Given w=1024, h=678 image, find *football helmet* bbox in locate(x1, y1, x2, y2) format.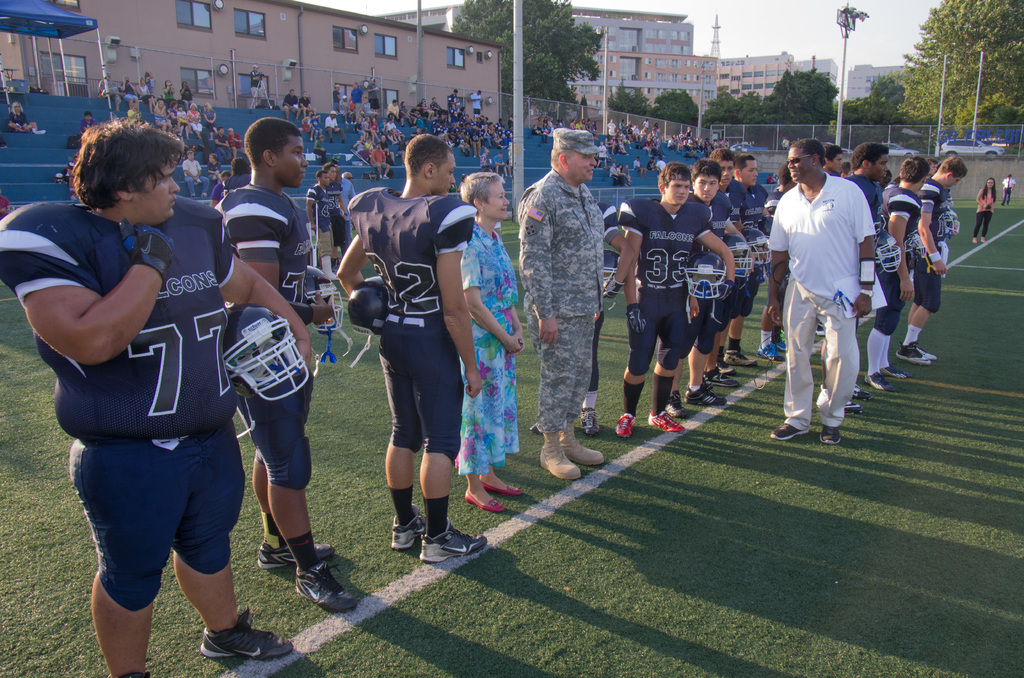
locate(682, 257, 731, 298).
